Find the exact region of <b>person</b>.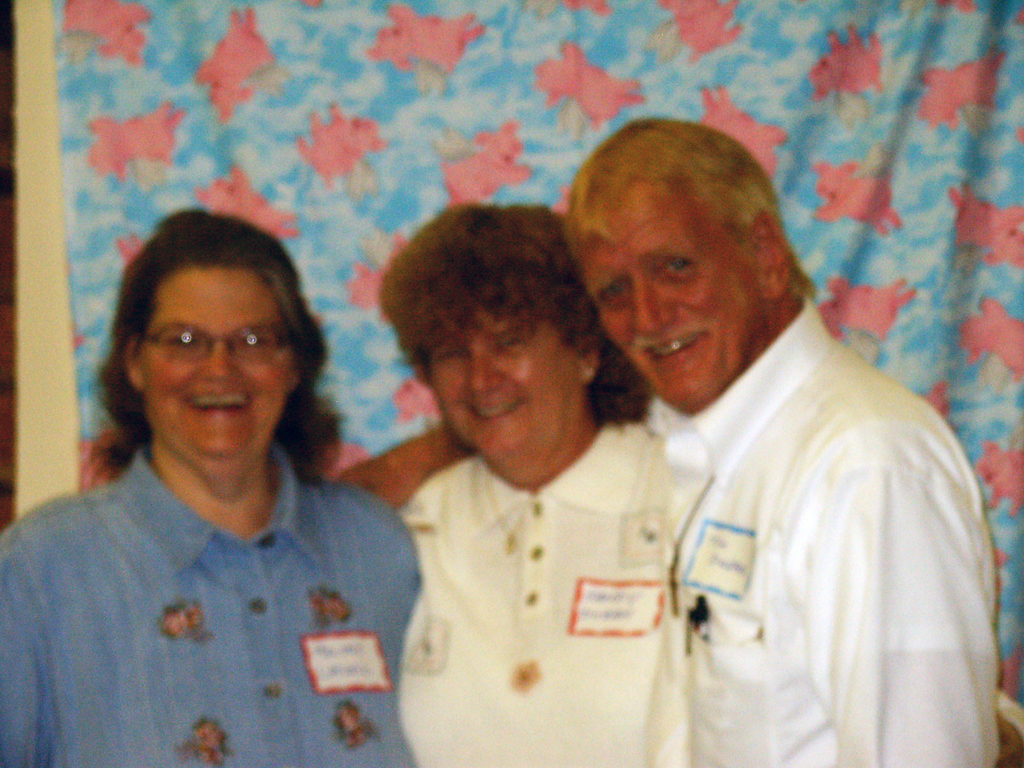
Exact region: <region>565, 111, 1014, 767</region>.
